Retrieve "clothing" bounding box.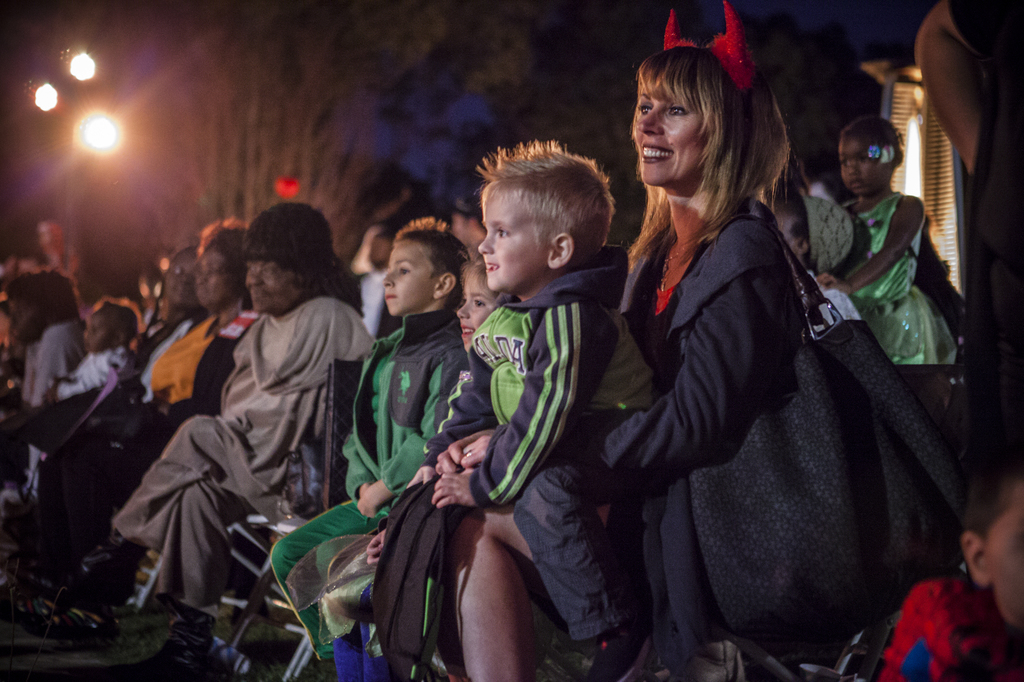
Bounding box: box=[151, 312, 252, 391].
